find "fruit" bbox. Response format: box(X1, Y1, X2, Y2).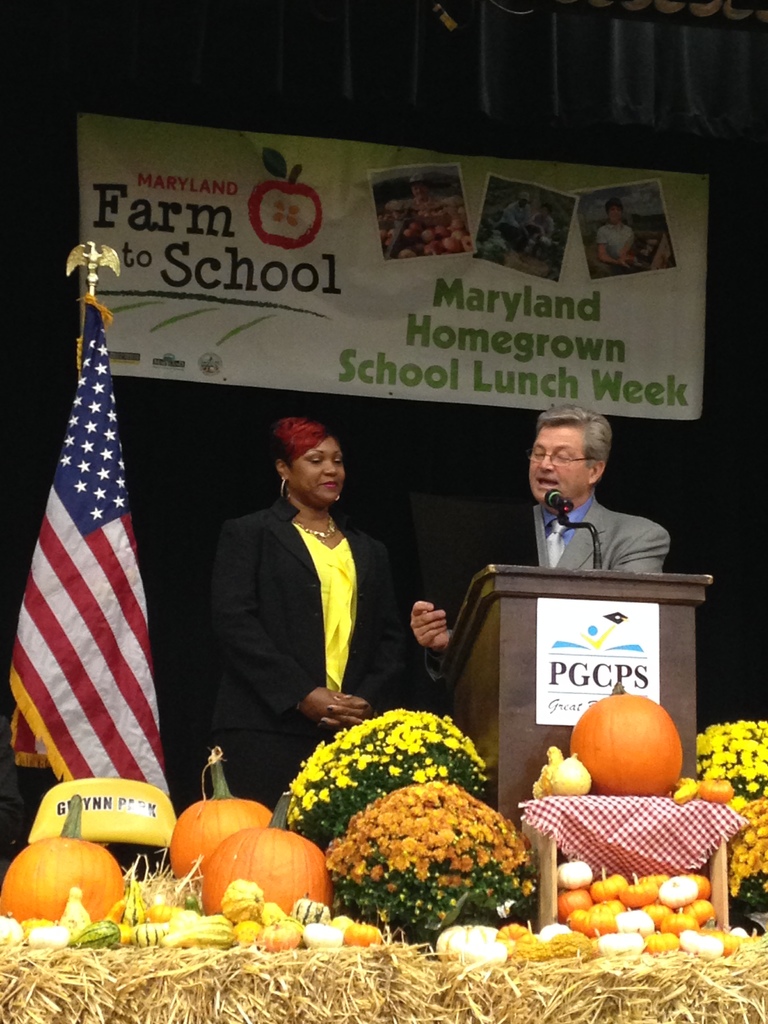
box(557, 854, 591, 889).
